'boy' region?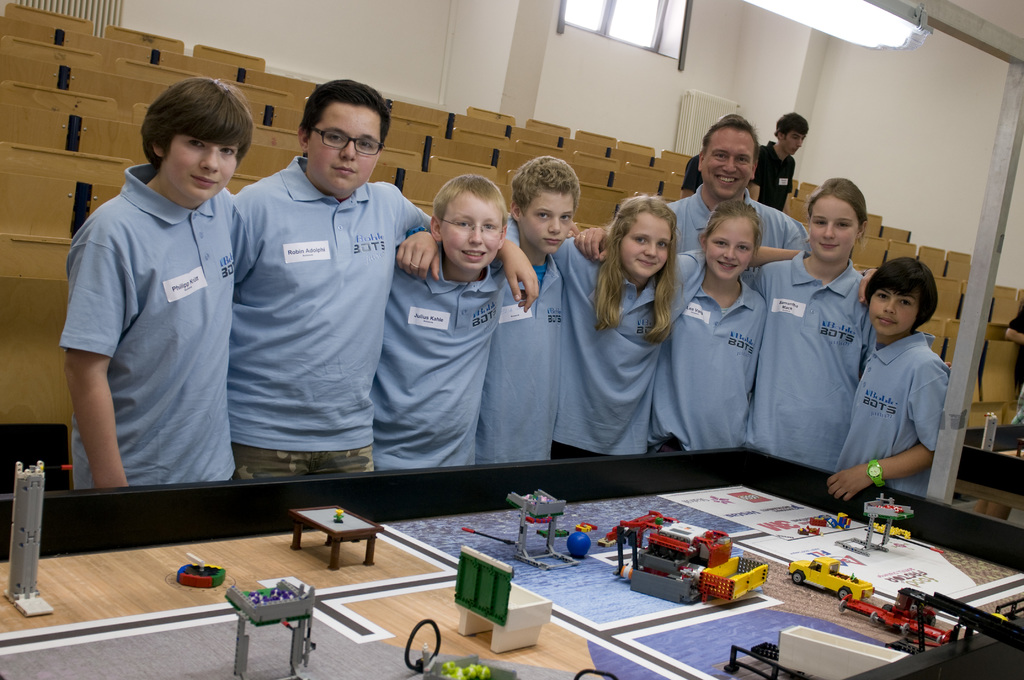
(842,248,964,506)
